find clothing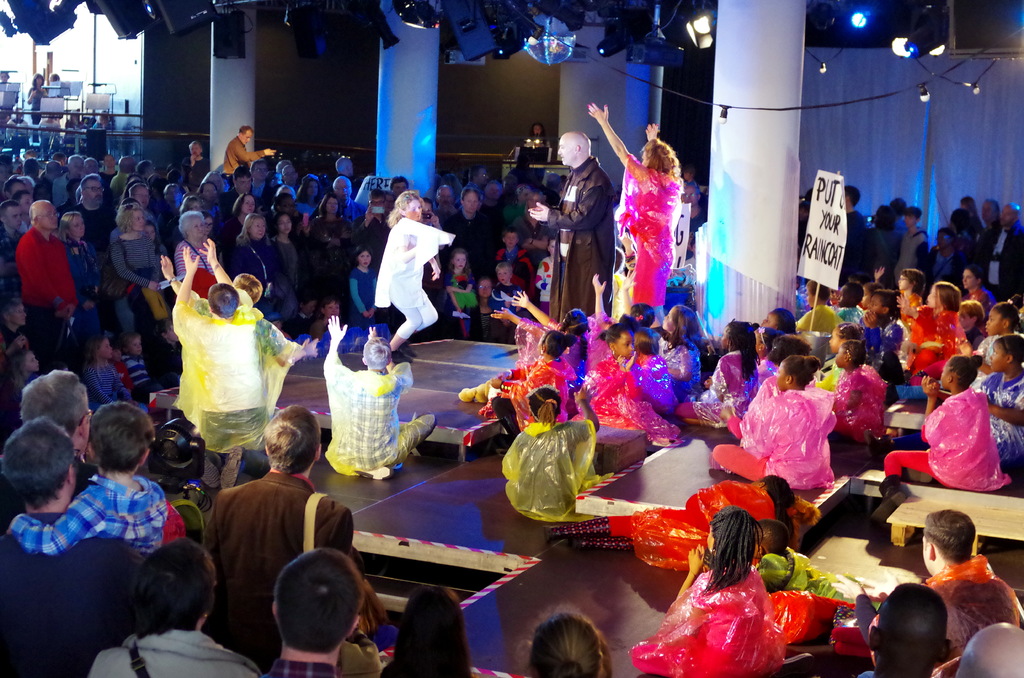
<box>924,554,1019,656</box>
